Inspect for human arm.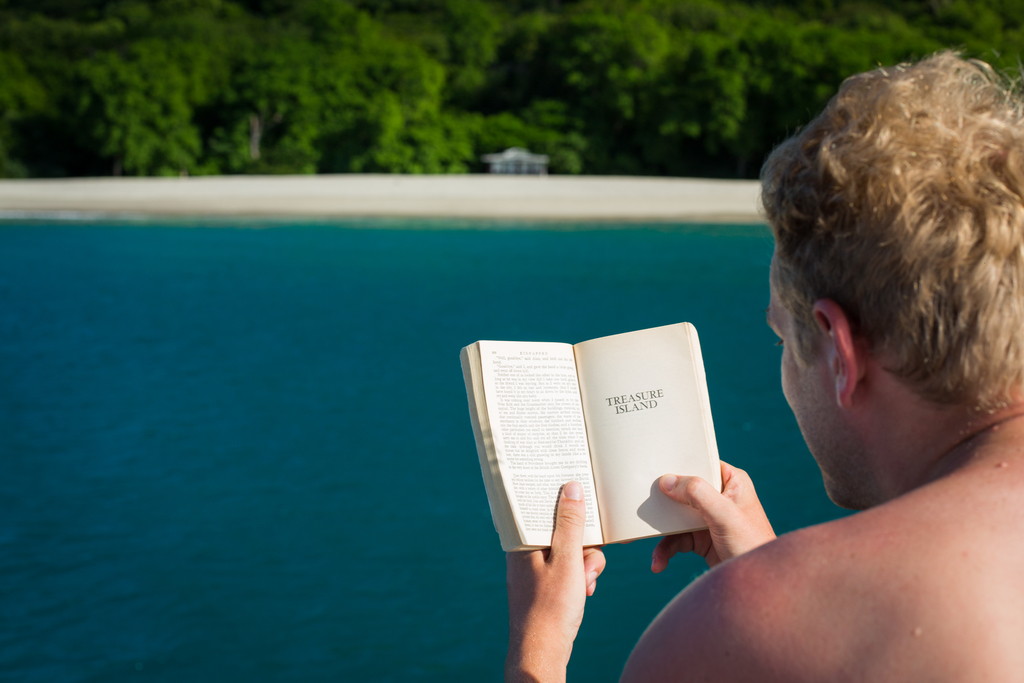
Inspection: <region>513, 494, 626, 677</region>.
